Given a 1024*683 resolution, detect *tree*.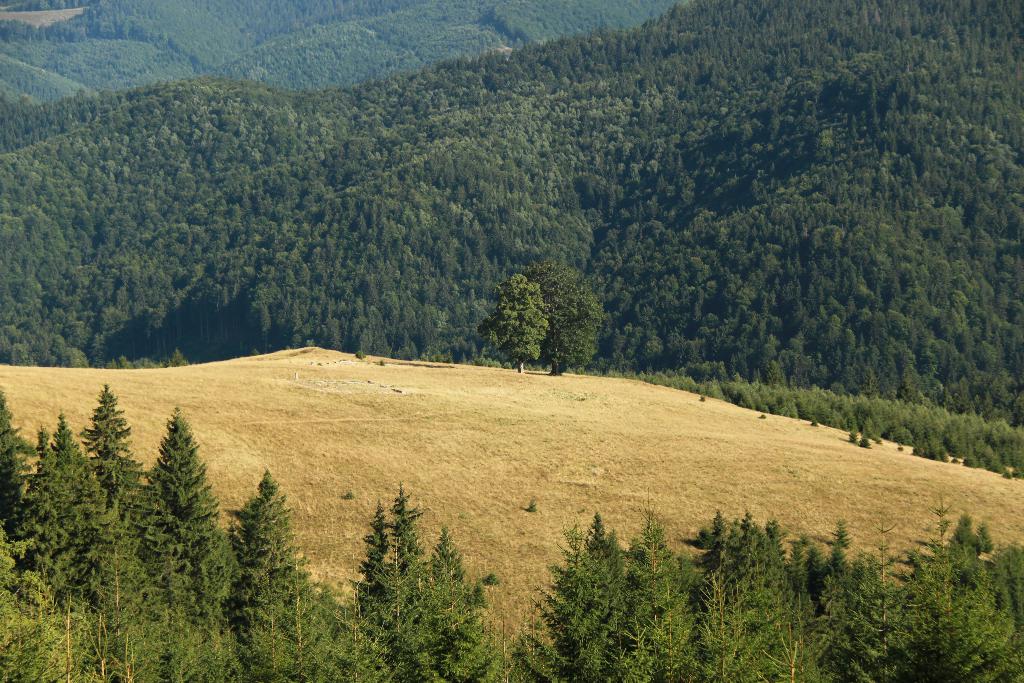
rect(938, 506, 993, 574).
